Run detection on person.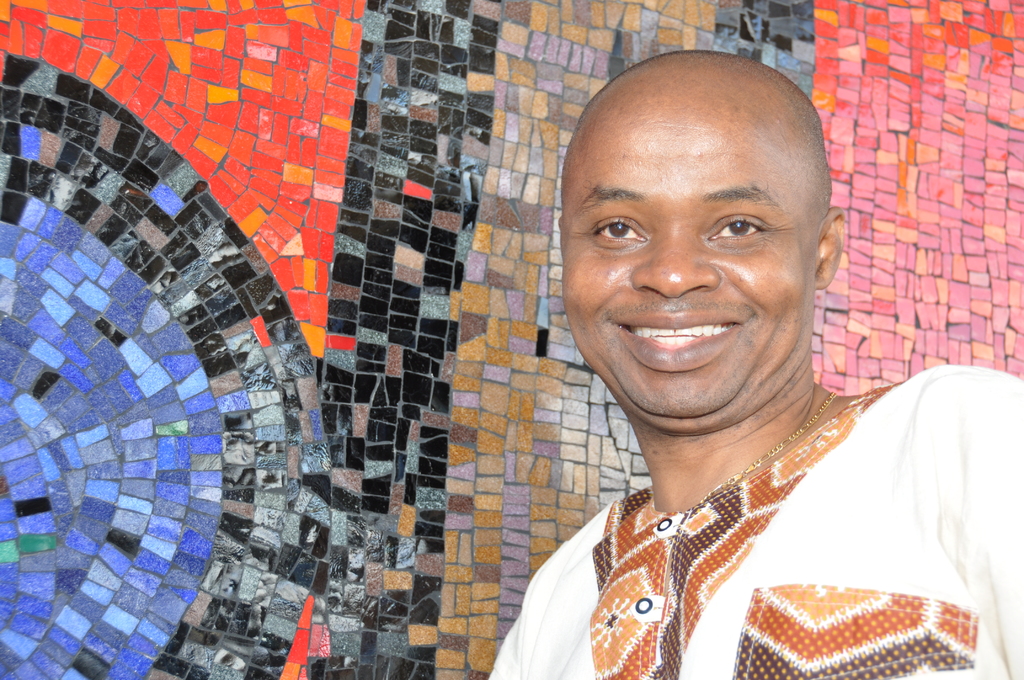
Result: <region>485, 50, 1023, 679</region>.
